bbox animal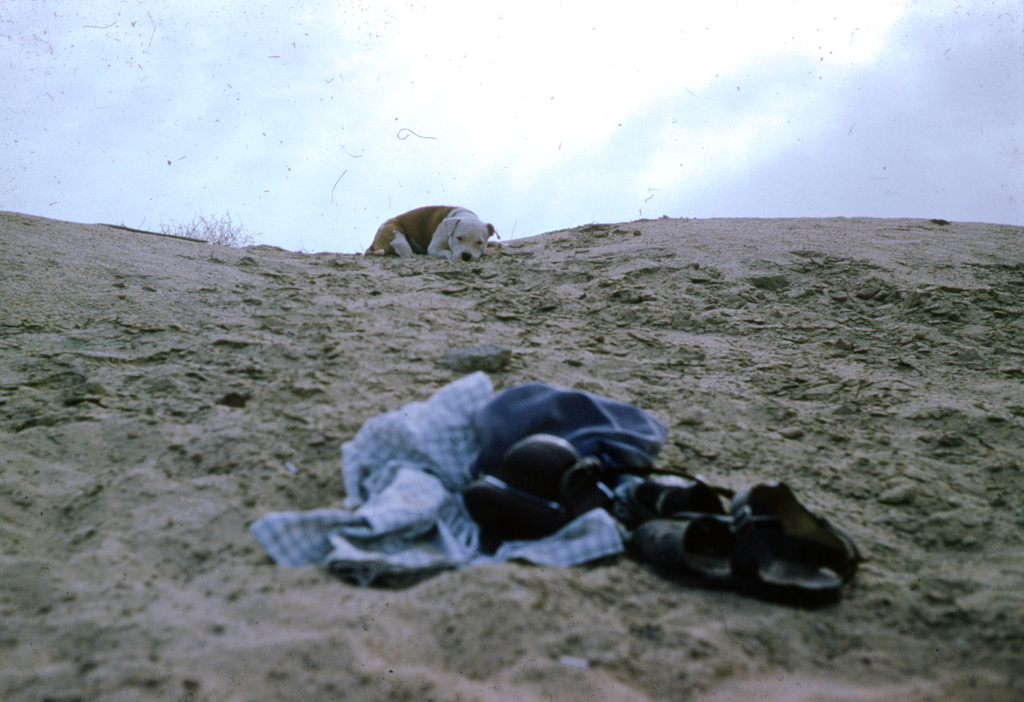
x1=364 y1=205 x2=499 y2=265
